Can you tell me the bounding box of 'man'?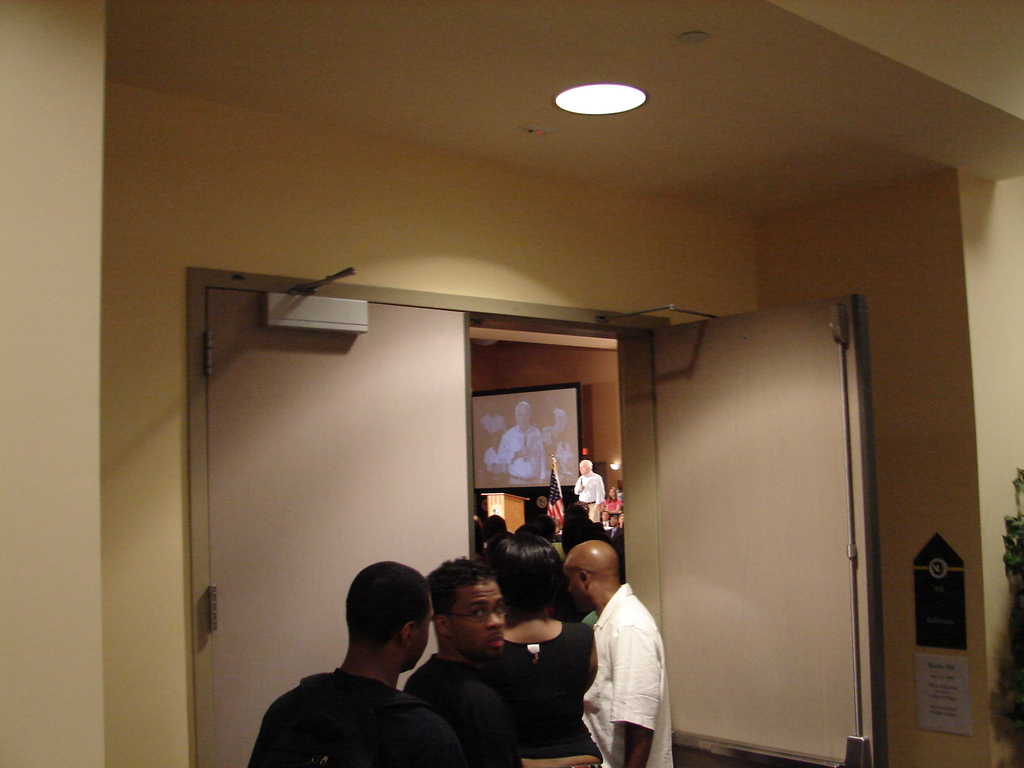
<box>241,559,468,767</box>.
